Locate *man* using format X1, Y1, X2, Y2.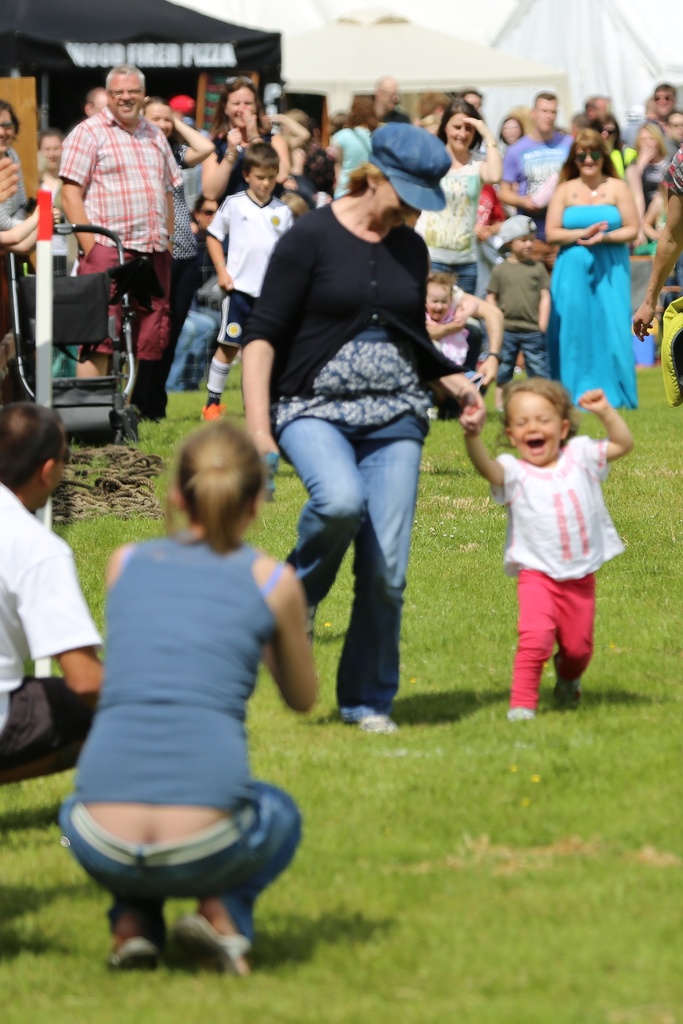
365, 70, 411, 122.
